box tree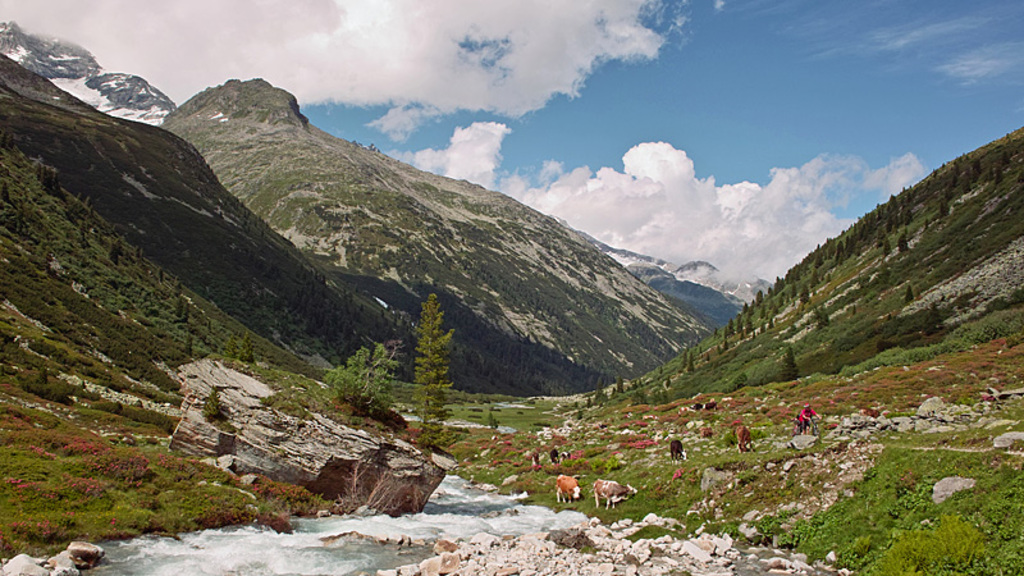
BBox(399, 287, 458, 401)
